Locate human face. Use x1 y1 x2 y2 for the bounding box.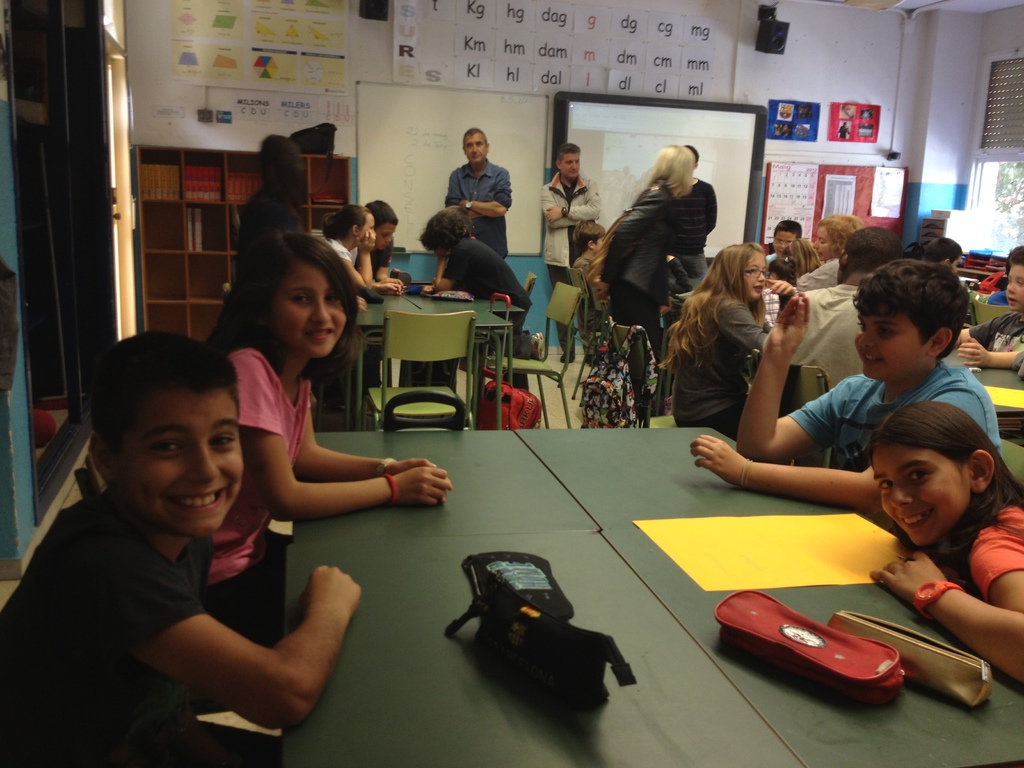
379 219 399 246.
